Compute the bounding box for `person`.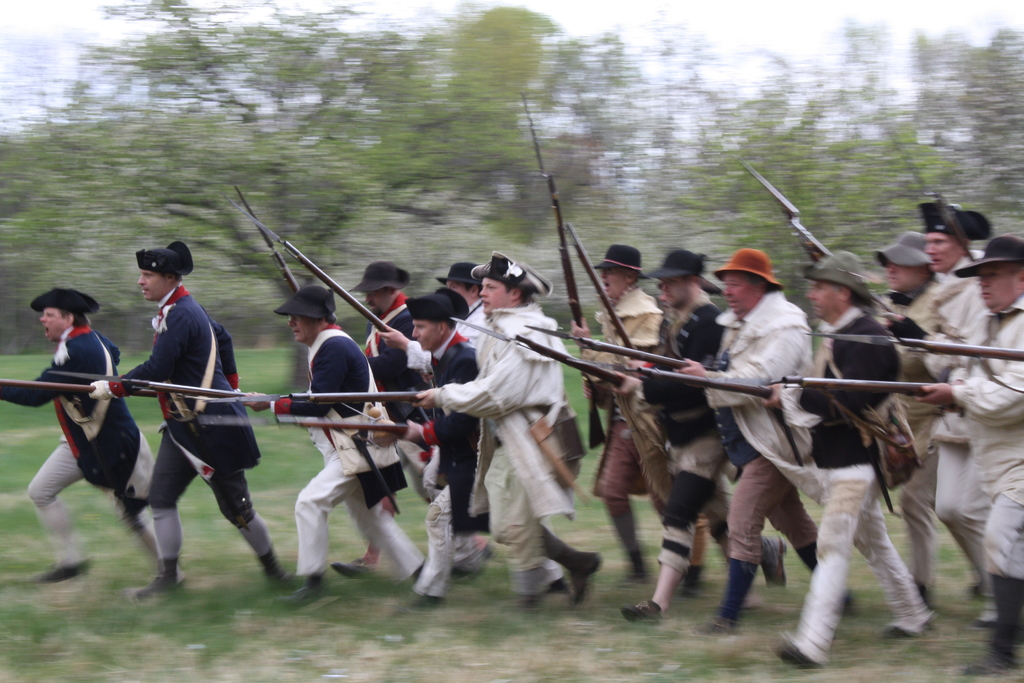
crop(683, 276, 856, 633).
